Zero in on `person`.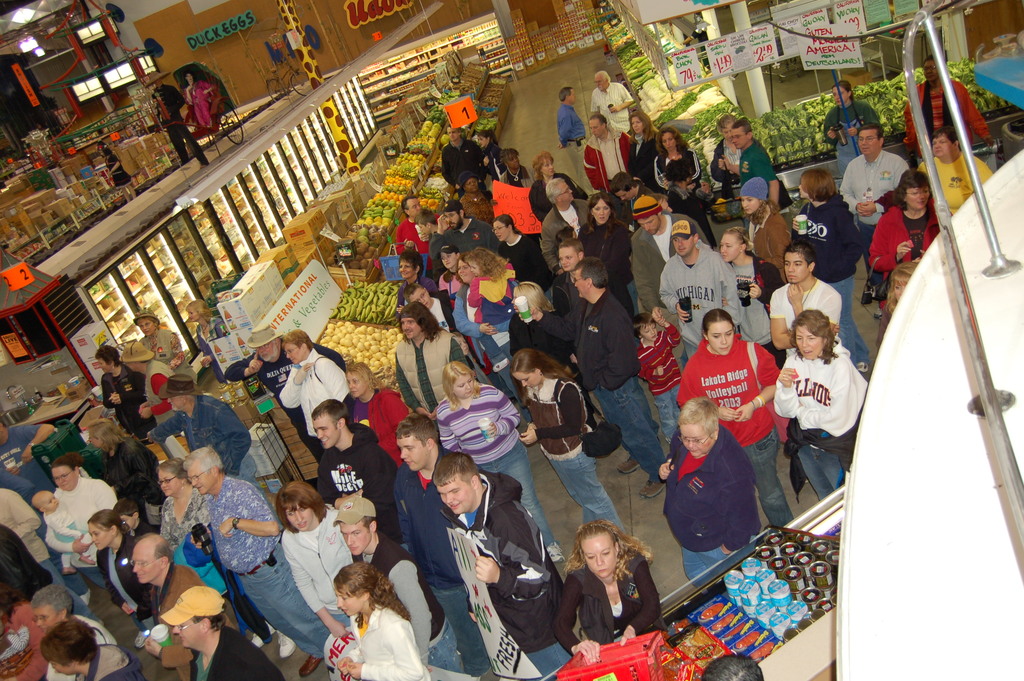
Zeroed in: rect(770, 240, 844, 347).
